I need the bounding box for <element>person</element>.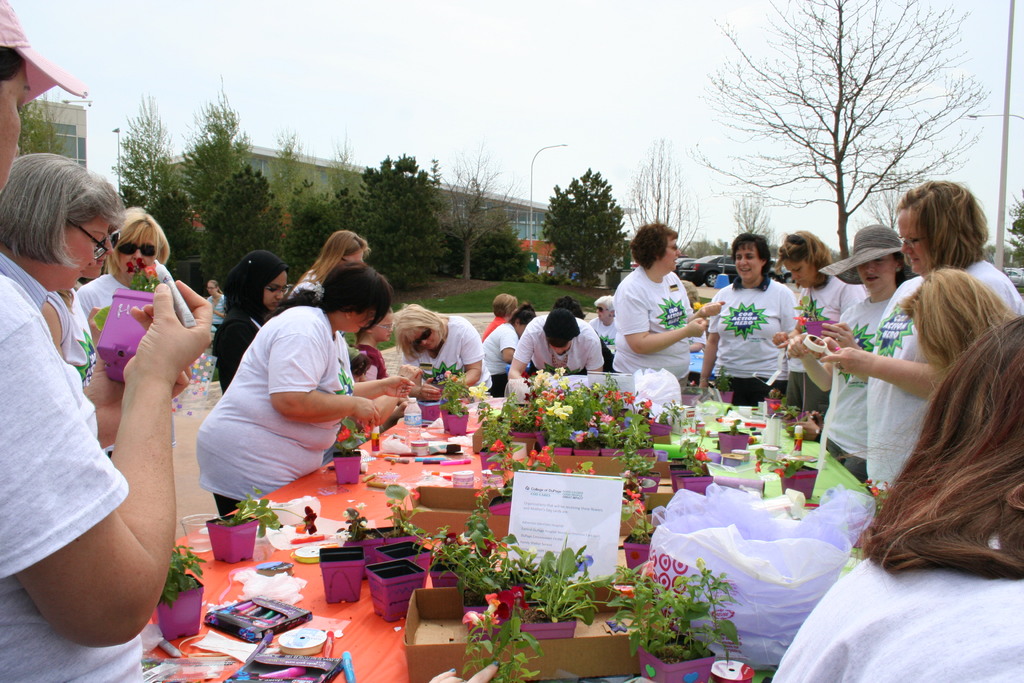
Here it is: 395 299 495 400.
